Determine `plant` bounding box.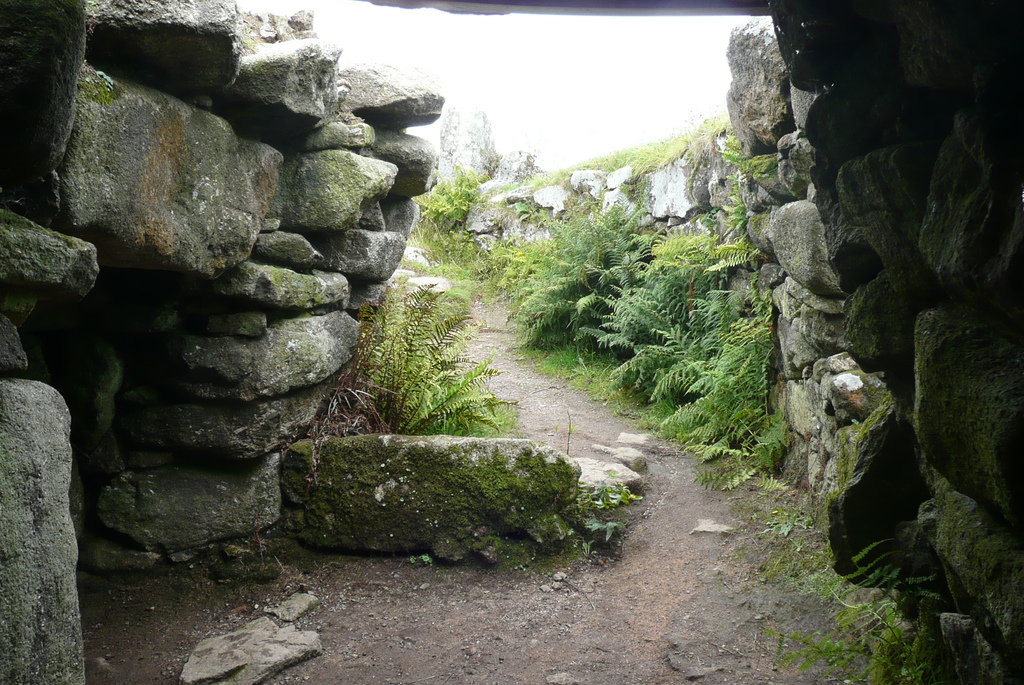
Determined: 742, 462, 934, 684.
